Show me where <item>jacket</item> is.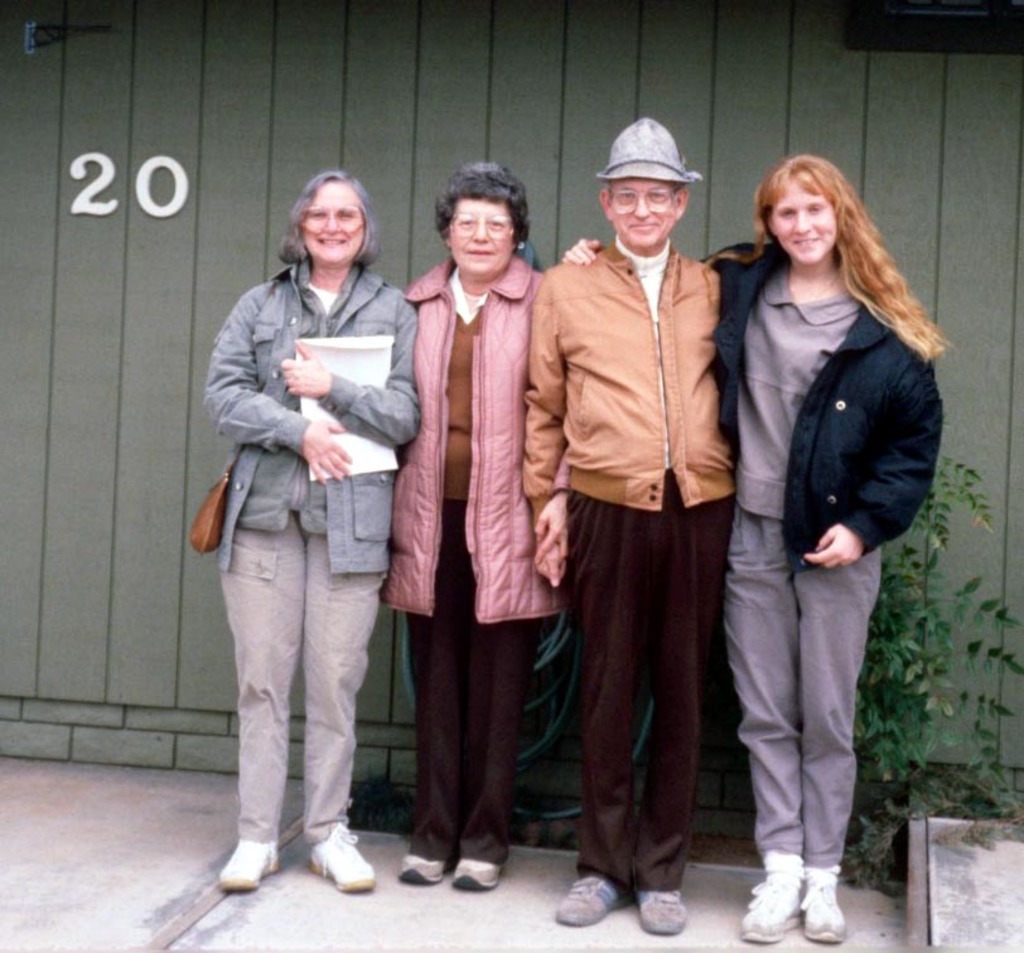
<item>jacket</item> is at <box>711,207,958,575</box>.
